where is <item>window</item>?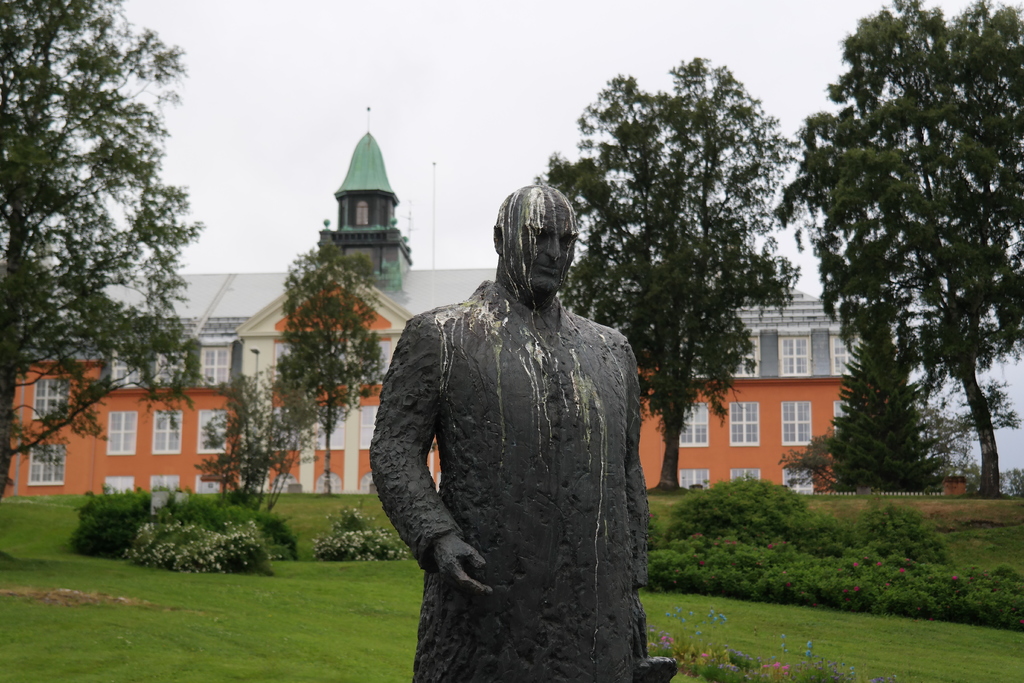
box=[724, 340, 755, 378].
